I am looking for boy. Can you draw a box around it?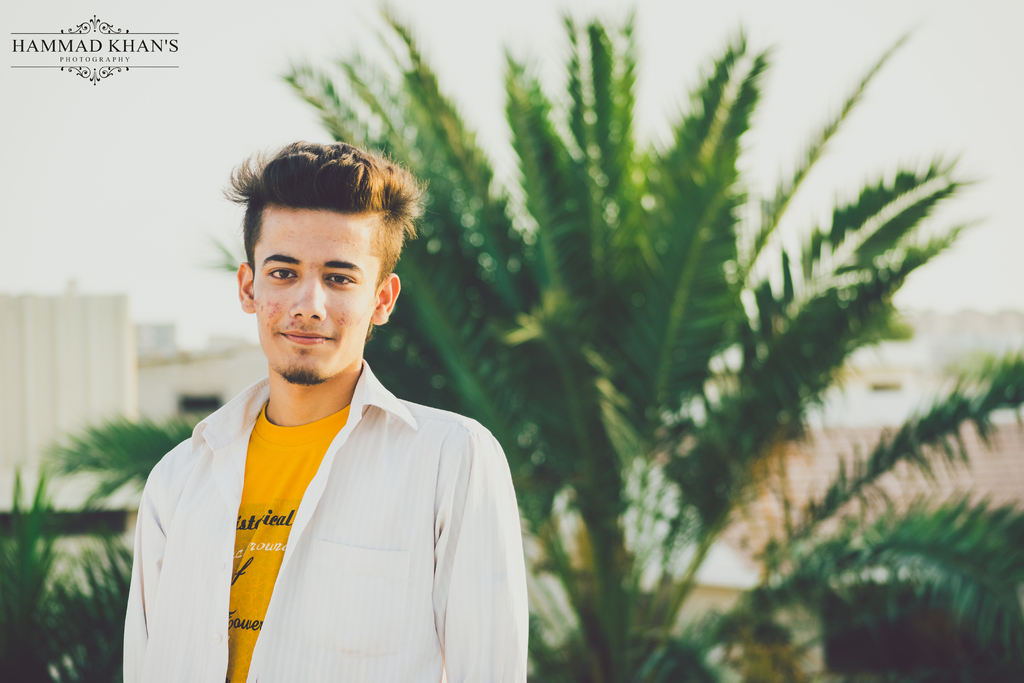
Sure, the bounding box is x1=118 y1=142 x2=531 y2=682.
